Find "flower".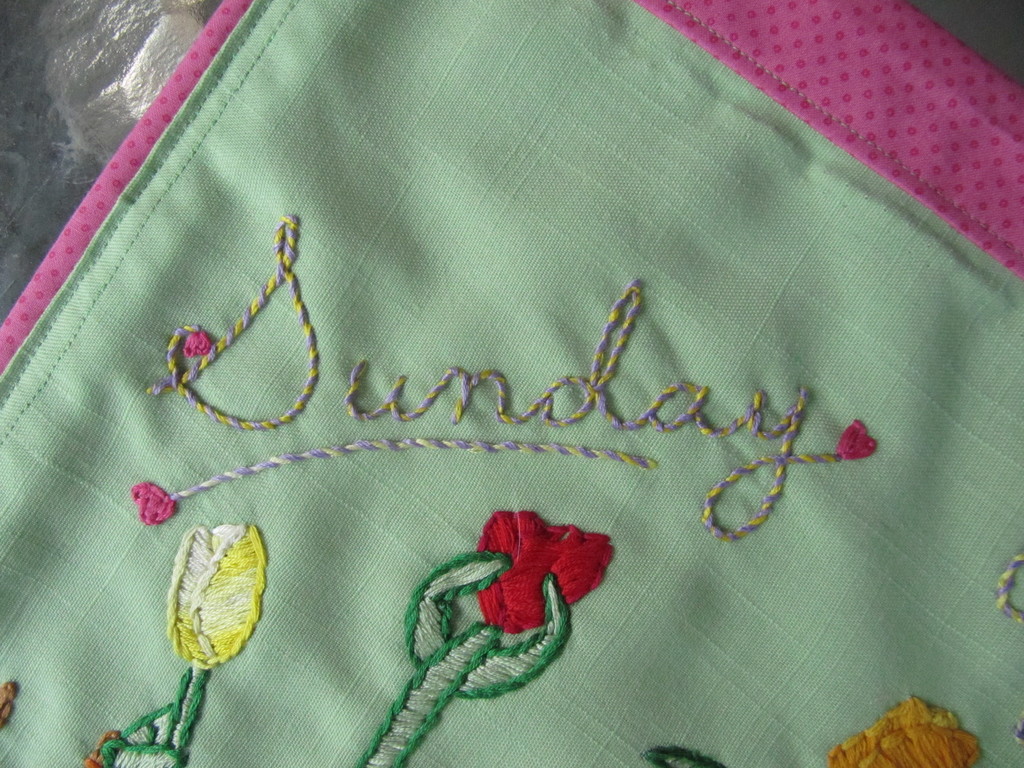
bbox=[134, 483, 174, 527].
